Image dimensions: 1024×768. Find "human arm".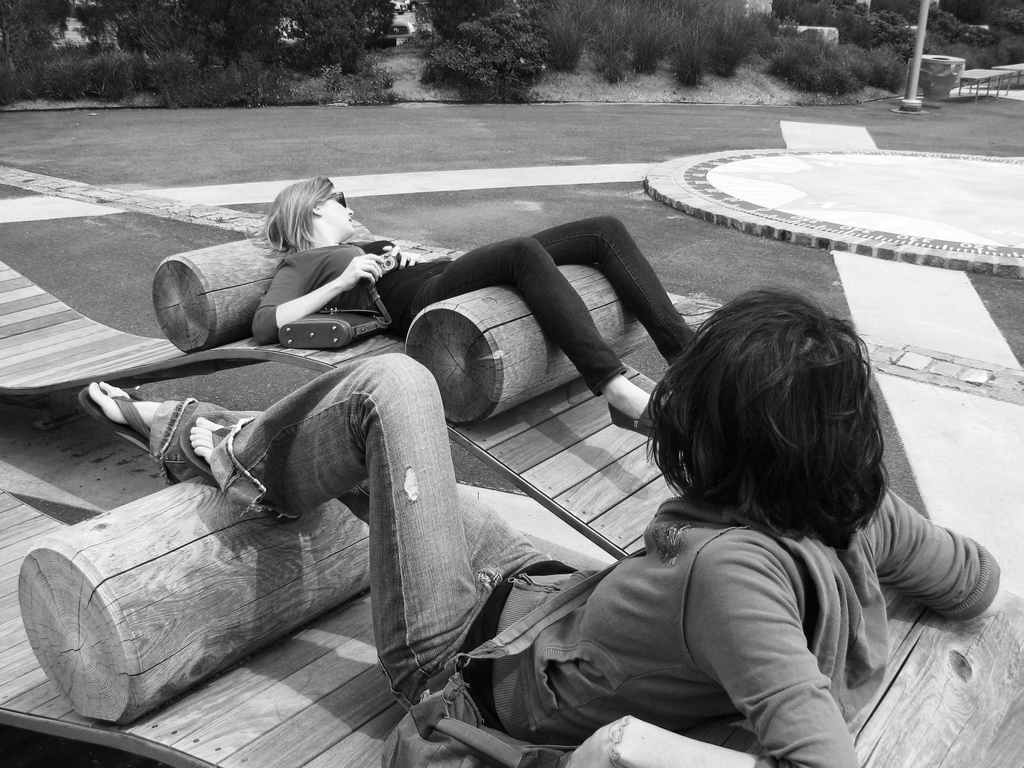
bbox(380, 236, 425, 266).
